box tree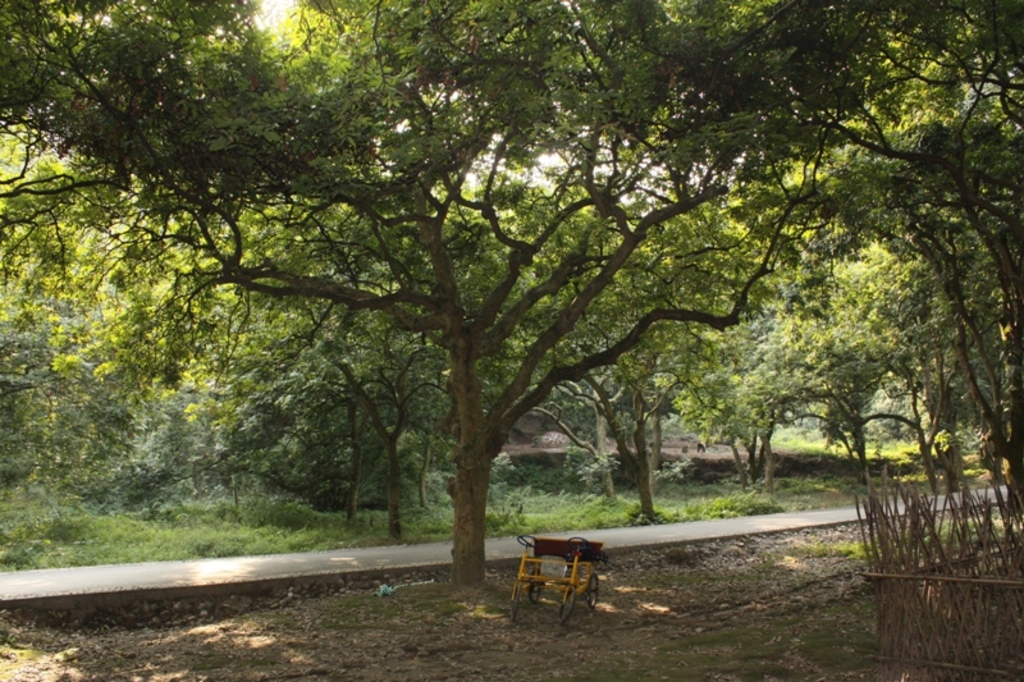
{"x1": 608, "y1": 0, "x2": 1023, "y2": 502}
